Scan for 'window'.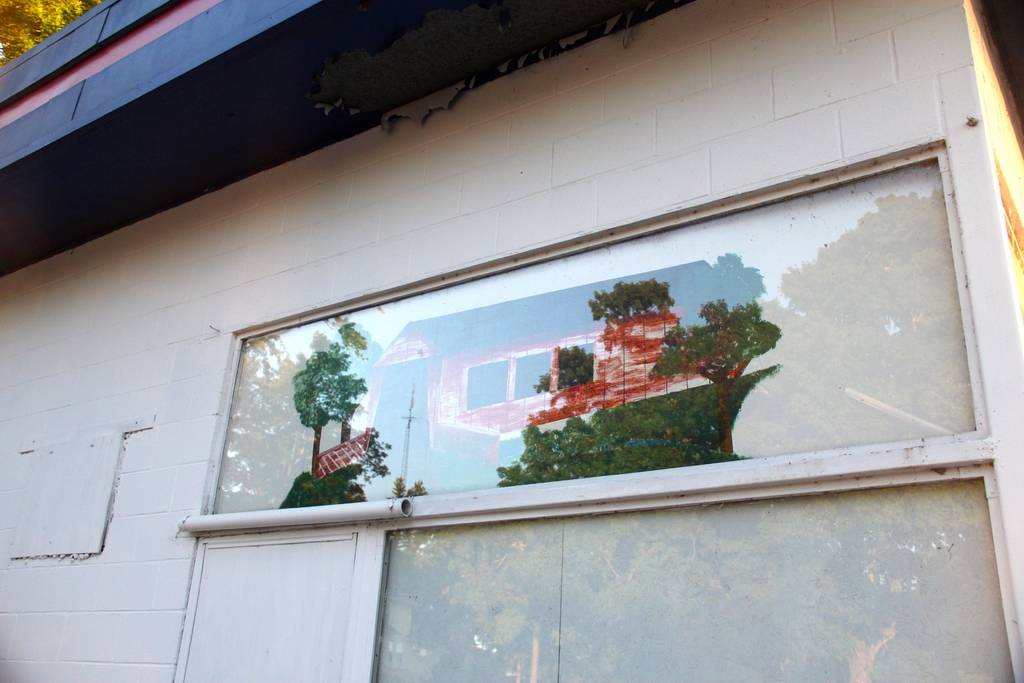
Scan result: left=515, top=348, right=554, bottom=399.
